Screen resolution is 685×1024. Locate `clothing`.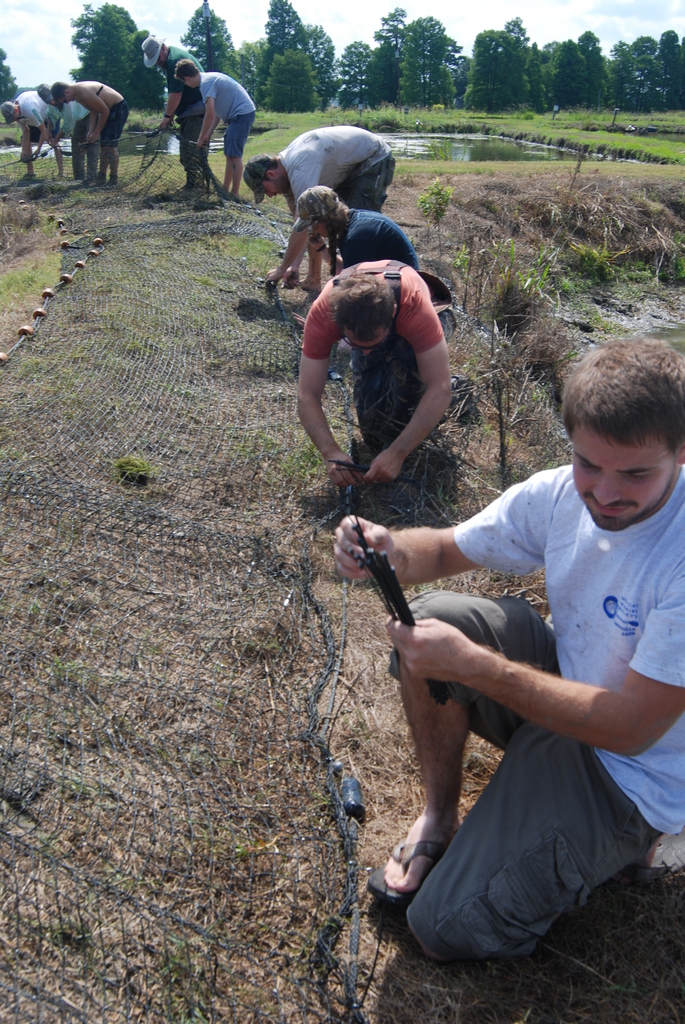
[21, 83, 65, 145].
